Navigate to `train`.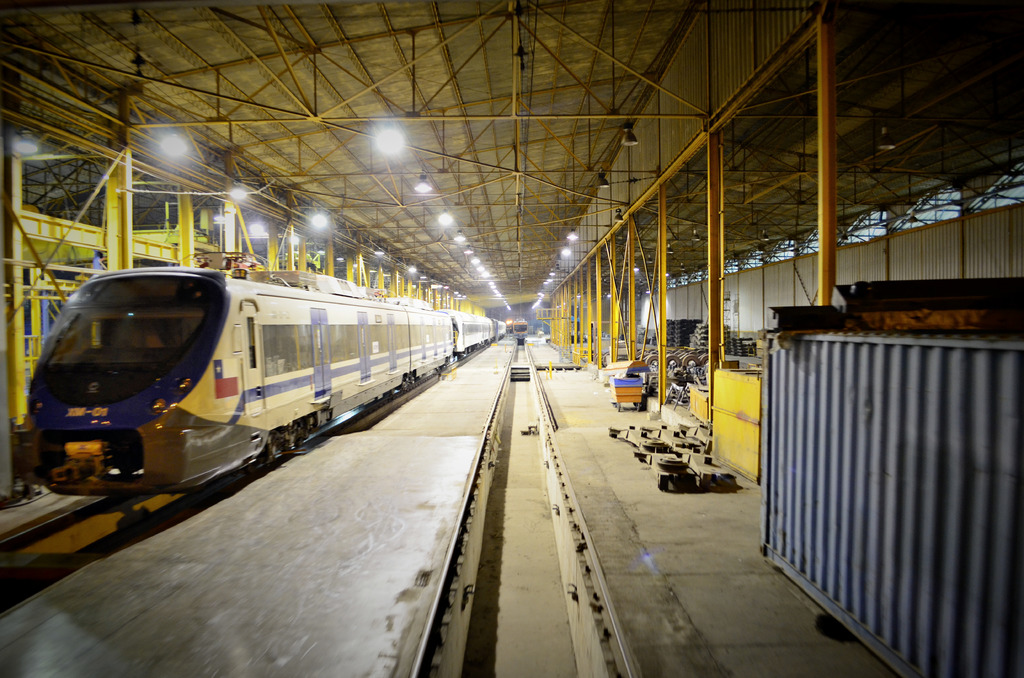
Navigation target: box=[26, 261, 509, 499].
